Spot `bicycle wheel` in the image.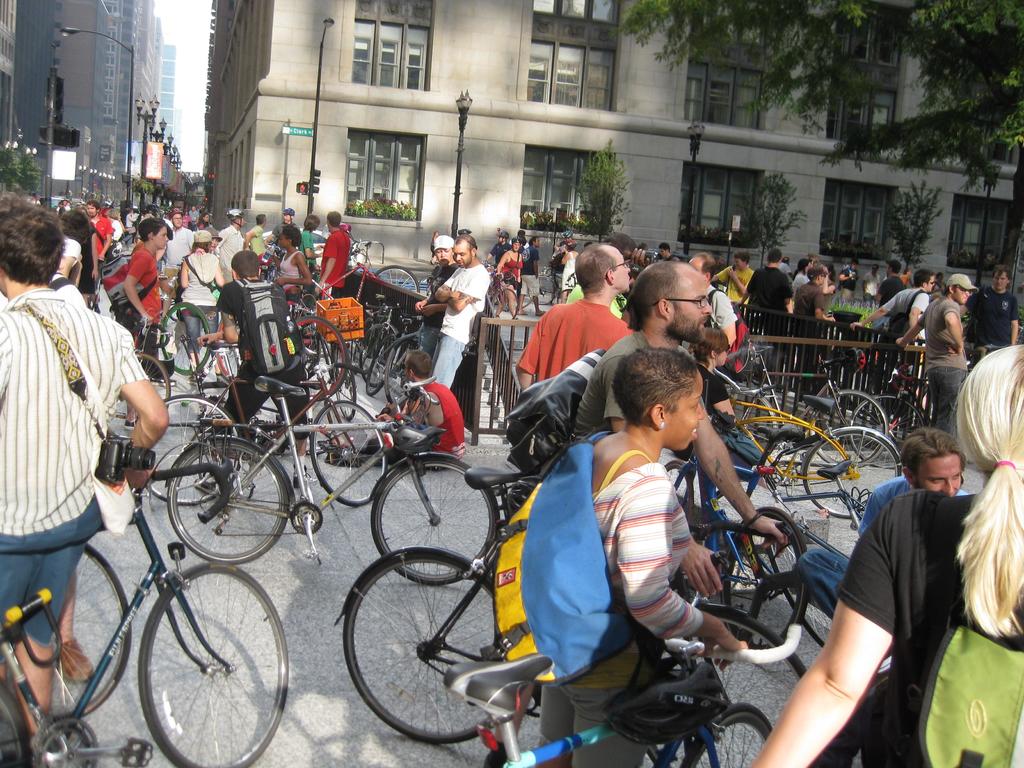
`bicycle wheel` found at detection(311, 401, 396, 520).
